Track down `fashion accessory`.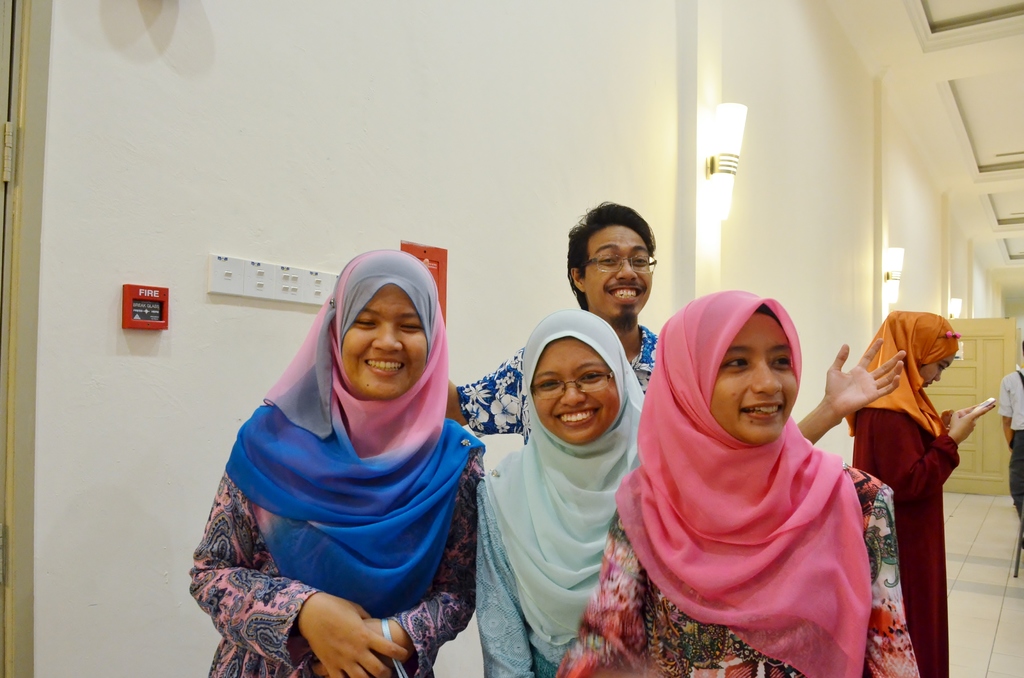
Tracked to bbox=[938, 327, 961, 339].
